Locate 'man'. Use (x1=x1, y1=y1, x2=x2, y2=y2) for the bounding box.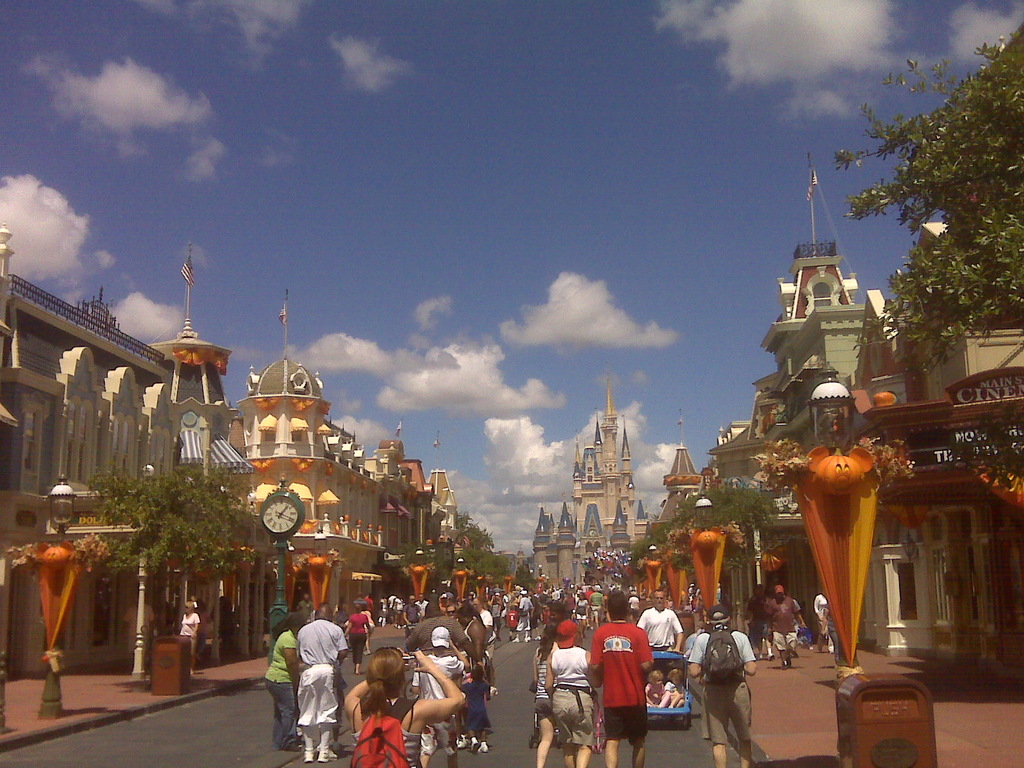
(x1=594, y1=593, x2=655, y2=767).
